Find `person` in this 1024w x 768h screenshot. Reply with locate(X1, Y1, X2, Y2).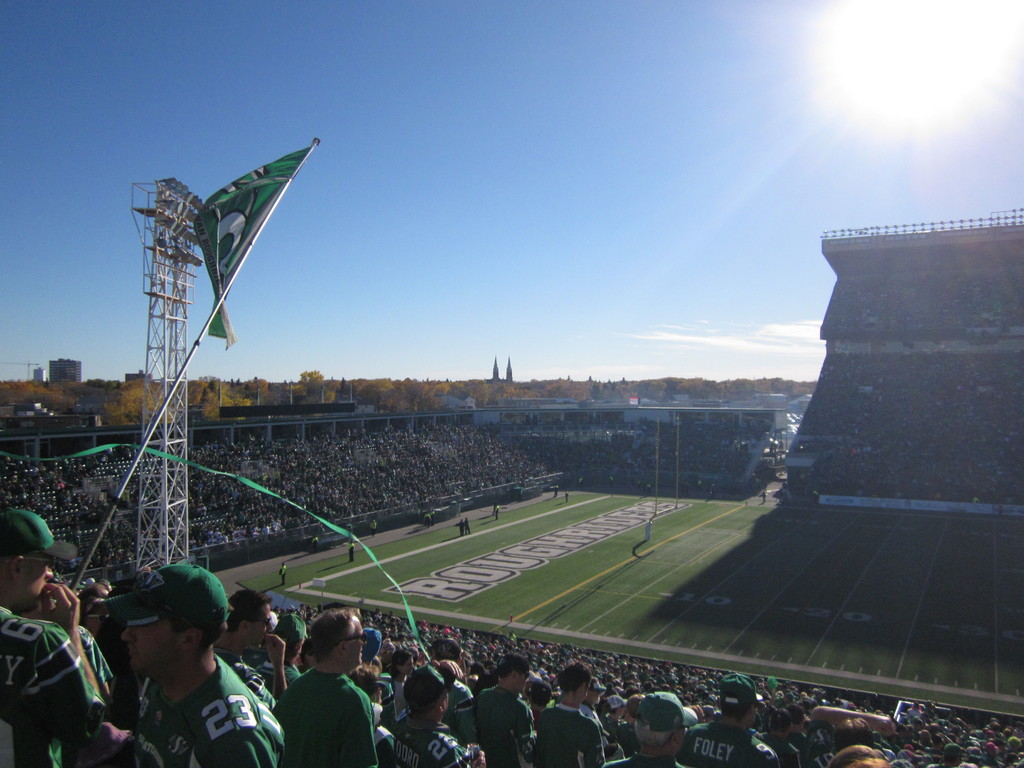
locate(432, 506, 438, 522).
